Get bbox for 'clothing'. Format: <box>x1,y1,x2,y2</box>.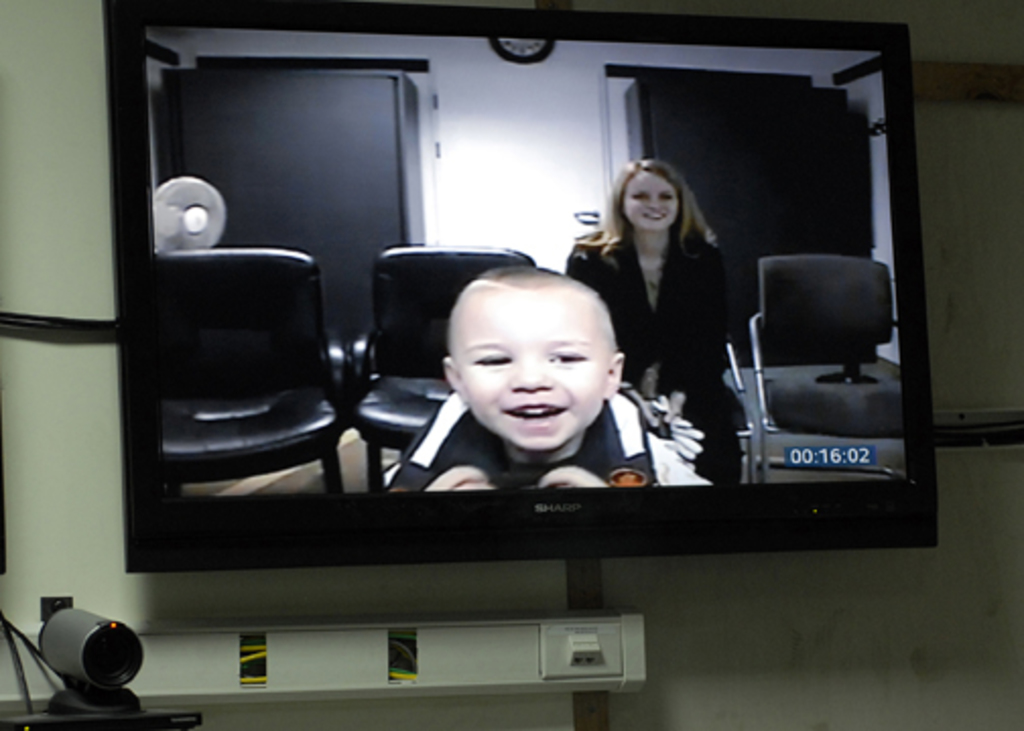
<box>563,223,746,495</box>.
